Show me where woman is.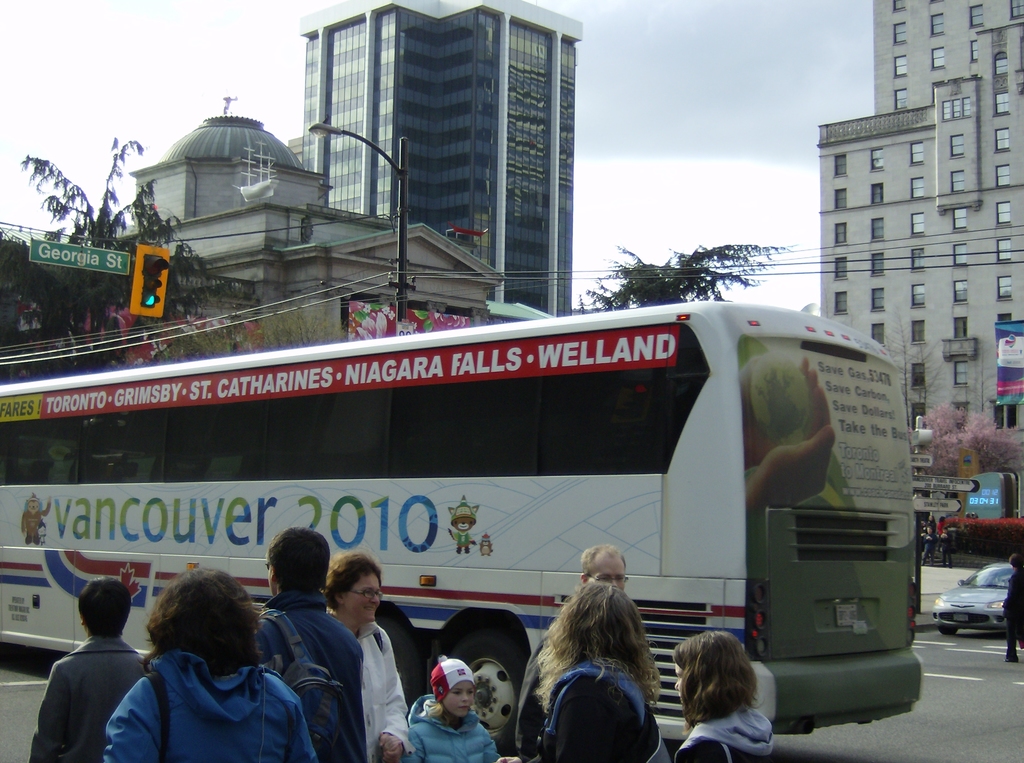
woman is at (left=926, top=514, right=936, bottom=535).
